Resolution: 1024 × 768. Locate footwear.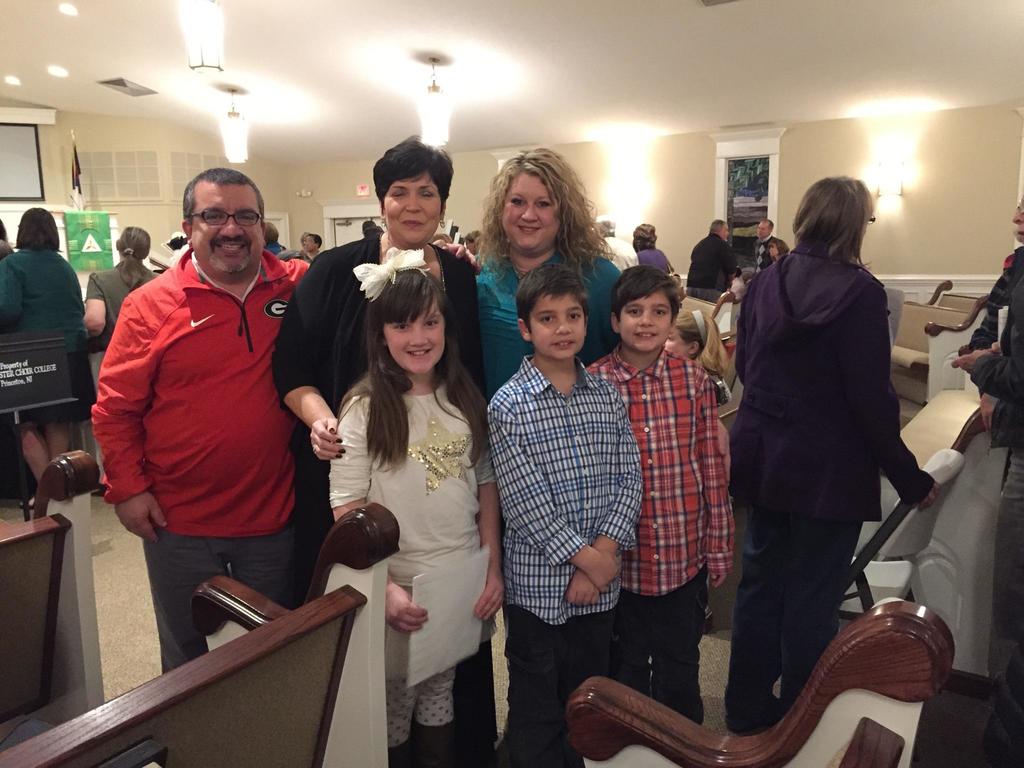
<region>90, 483, 118, 497</region>.
